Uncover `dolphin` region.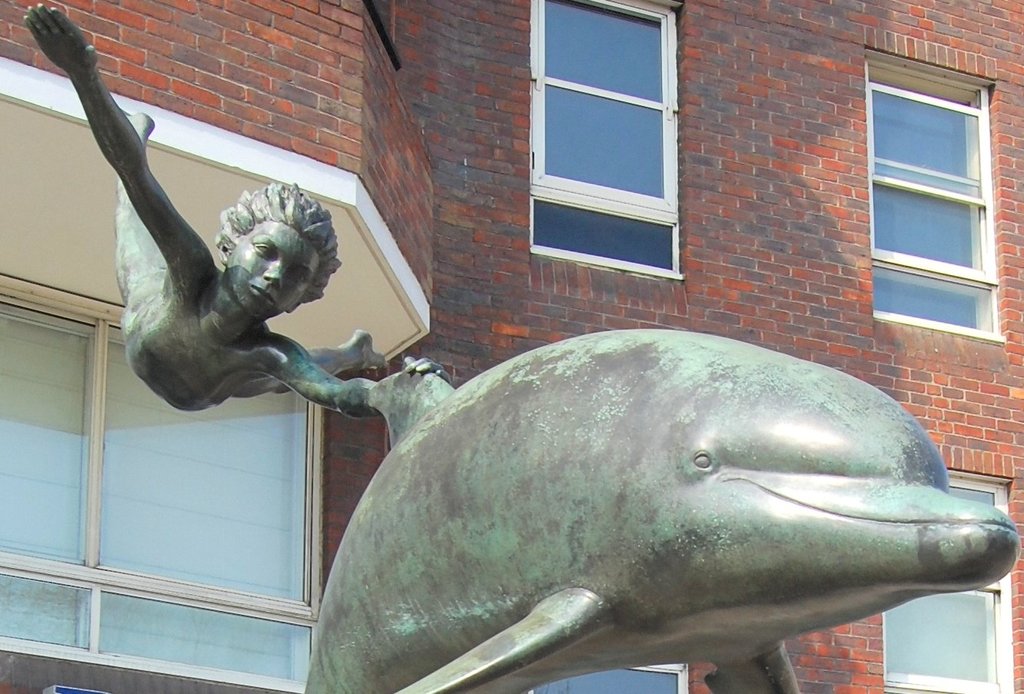
Uncovered: [x1=301, y1=324, x2=1023, y2=693].
